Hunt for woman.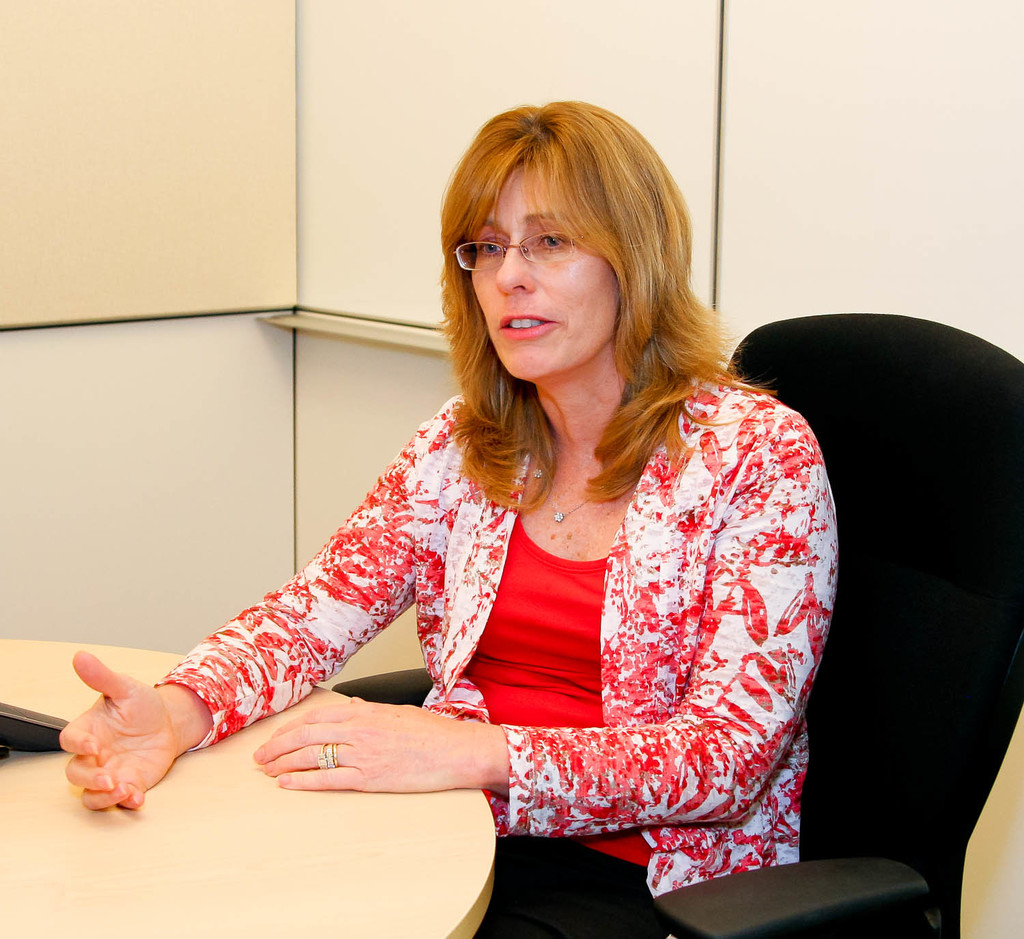
Hunted down at 102, 105, 797, 938.
